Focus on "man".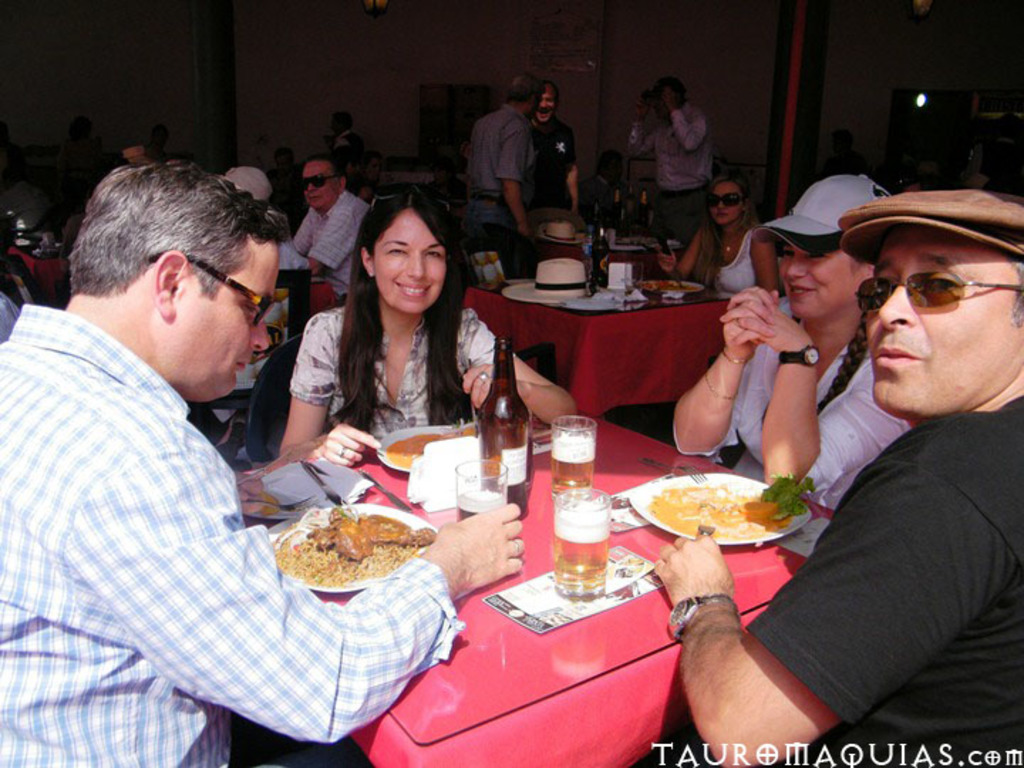
Focused at locate(744, 178, 1023, 754).
